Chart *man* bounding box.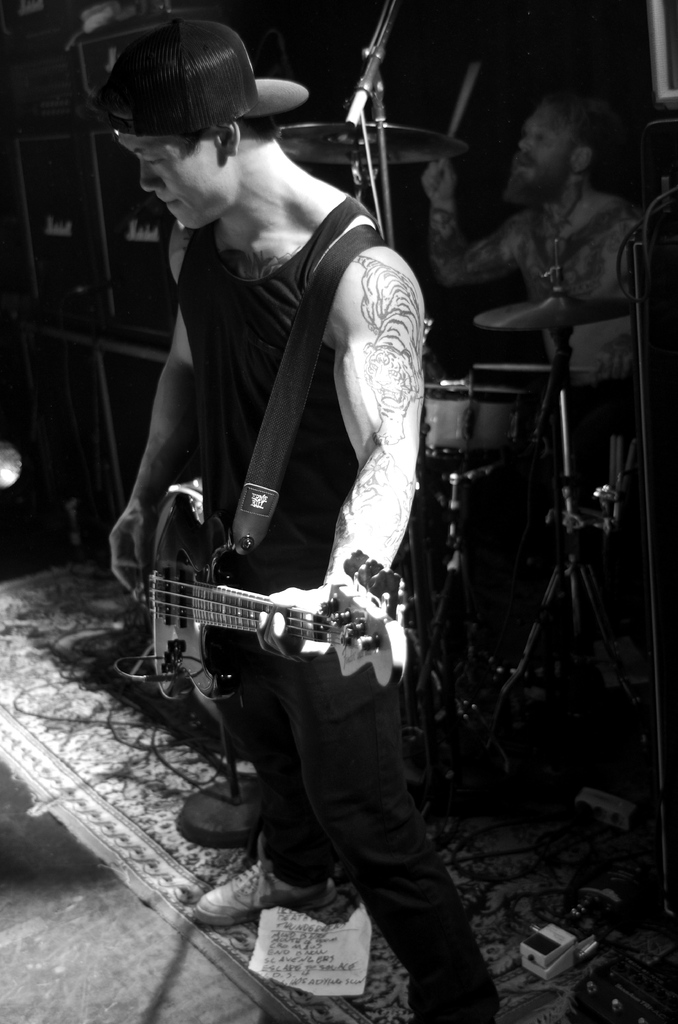
Charted: {"x1": 84, "y1": 11, "x2": 466, "y2": 842}.
